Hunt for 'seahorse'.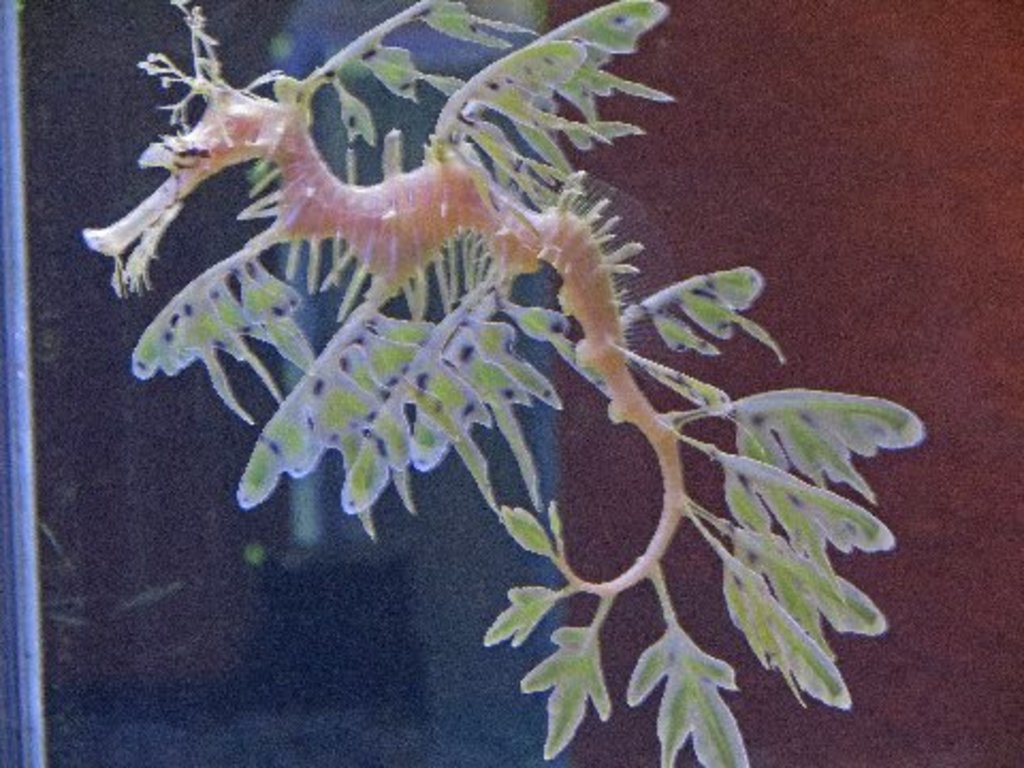
Hunted down at select_region(81, 0, 932, 766).
